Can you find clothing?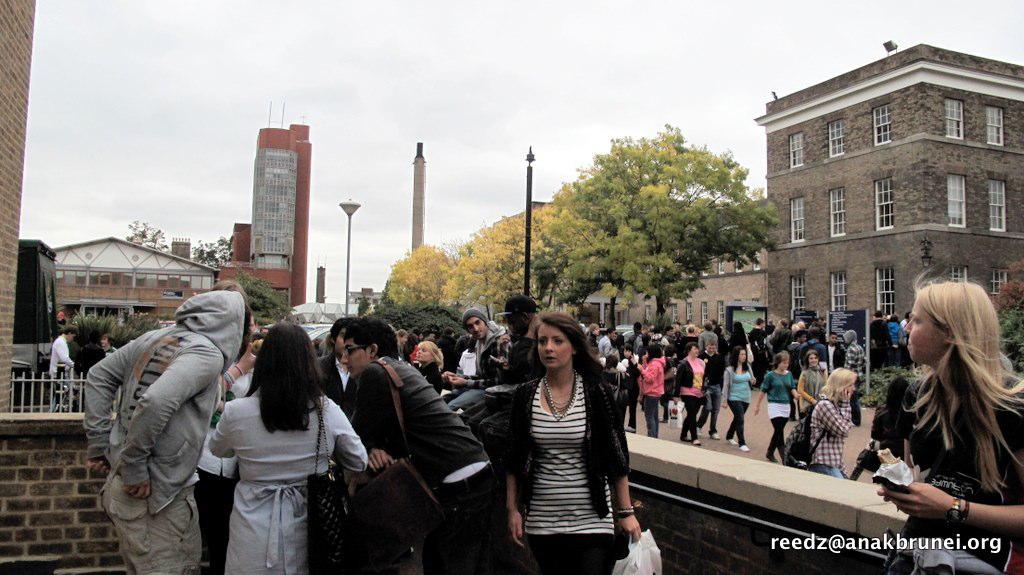
Yes, bounding box: left=701, top=323, right=715, bottom=346.
